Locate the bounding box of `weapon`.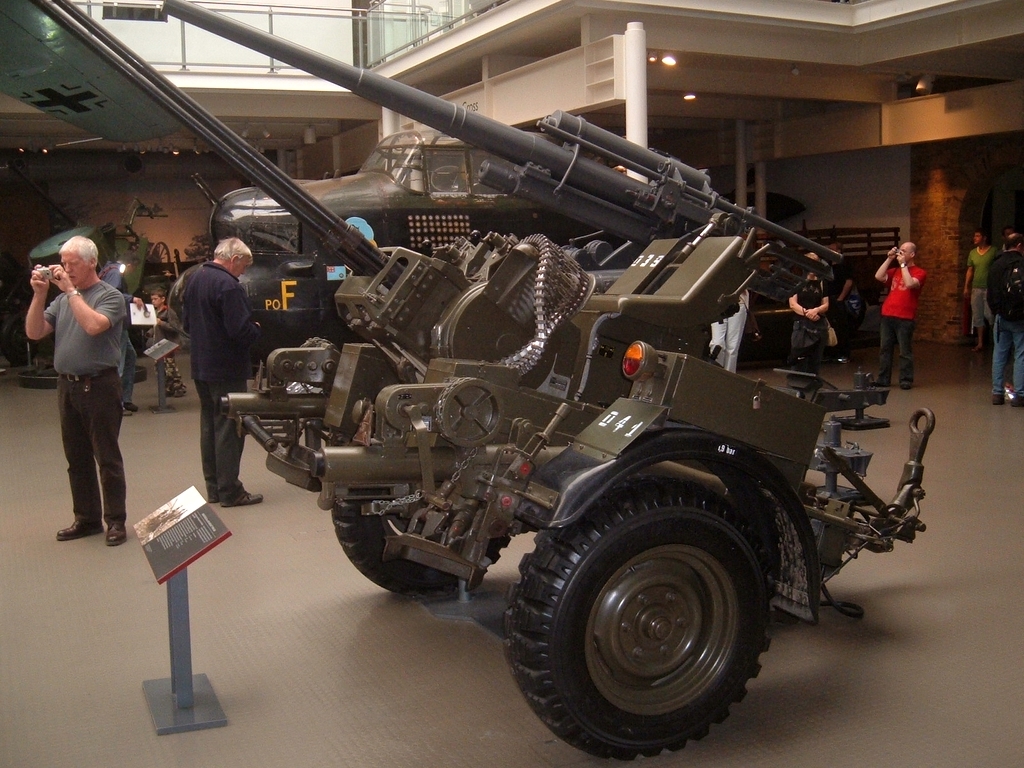
Bounding box: bbox=[25, 0, 517, 389].
